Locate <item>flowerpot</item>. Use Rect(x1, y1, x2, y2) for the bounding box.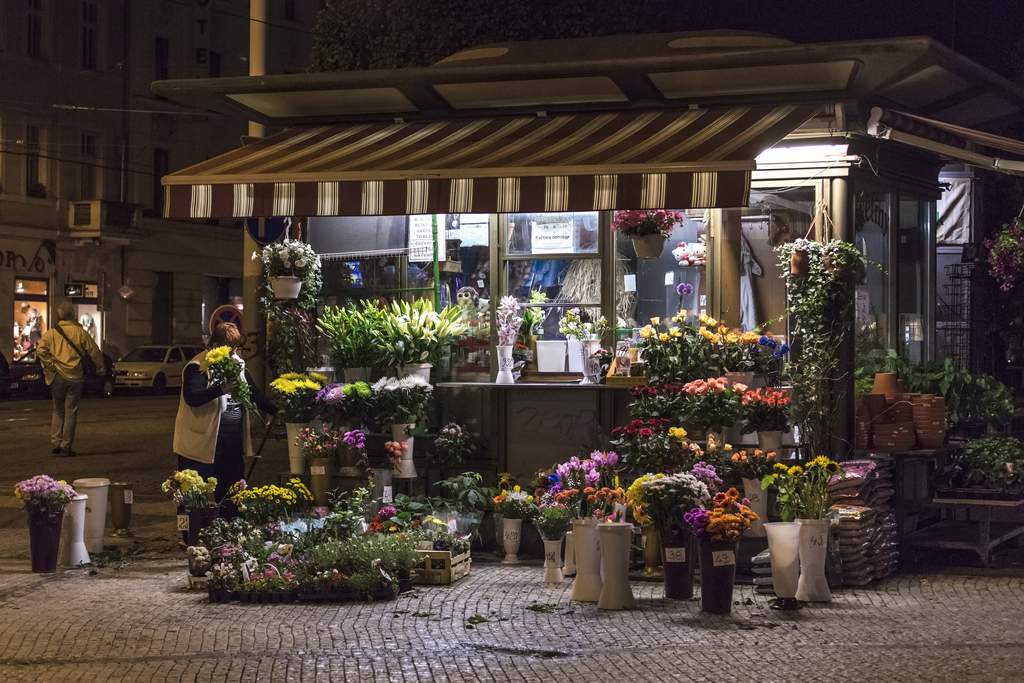
Rect(564, 332, 596, 372).
